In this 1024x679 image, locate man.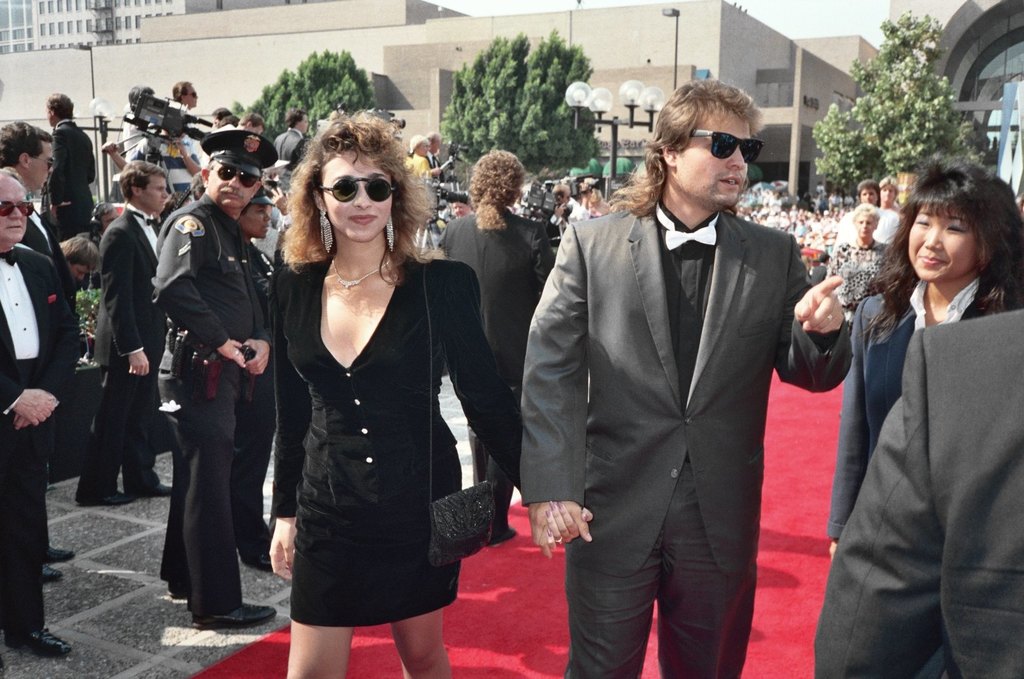
Bounding box: [x1=0, y1=170, x2=86, y2=666].
